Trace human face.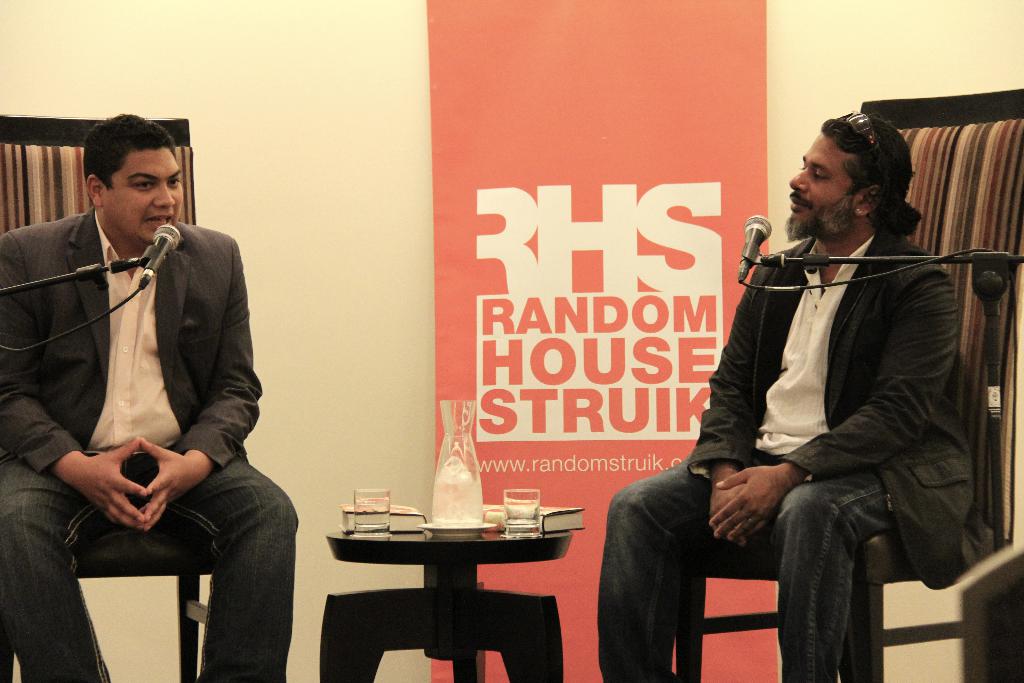
Traced to [x1=791, y1=142, x2=838, y2=231].
